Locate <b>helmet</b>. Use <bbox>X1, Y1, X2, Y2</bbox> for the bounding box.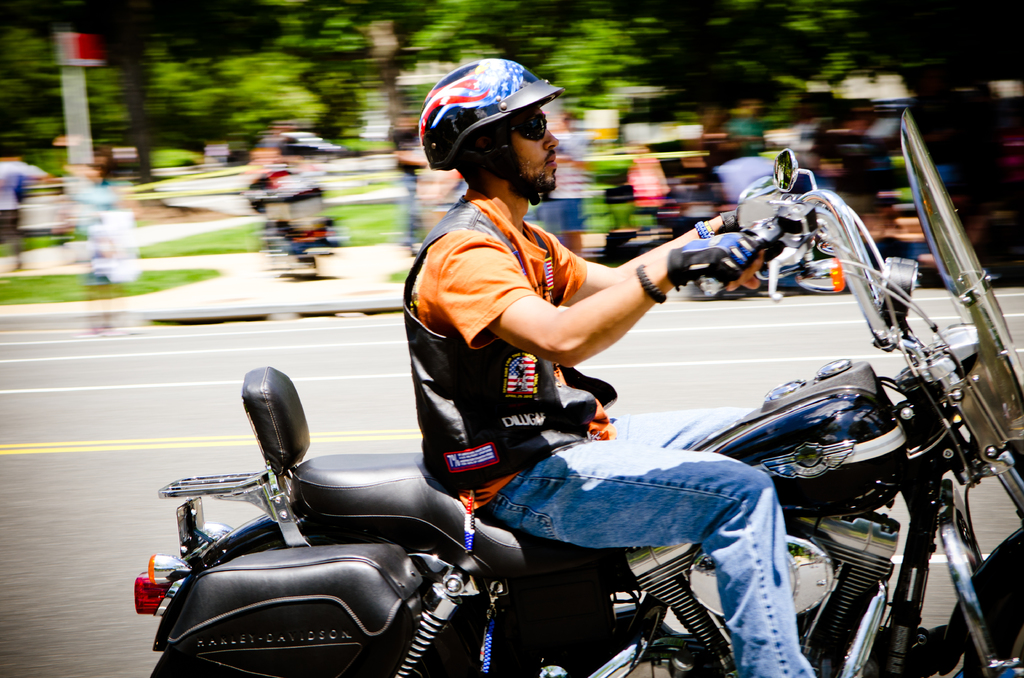
<bbox>417, 56, 564, 204</bbox>.
